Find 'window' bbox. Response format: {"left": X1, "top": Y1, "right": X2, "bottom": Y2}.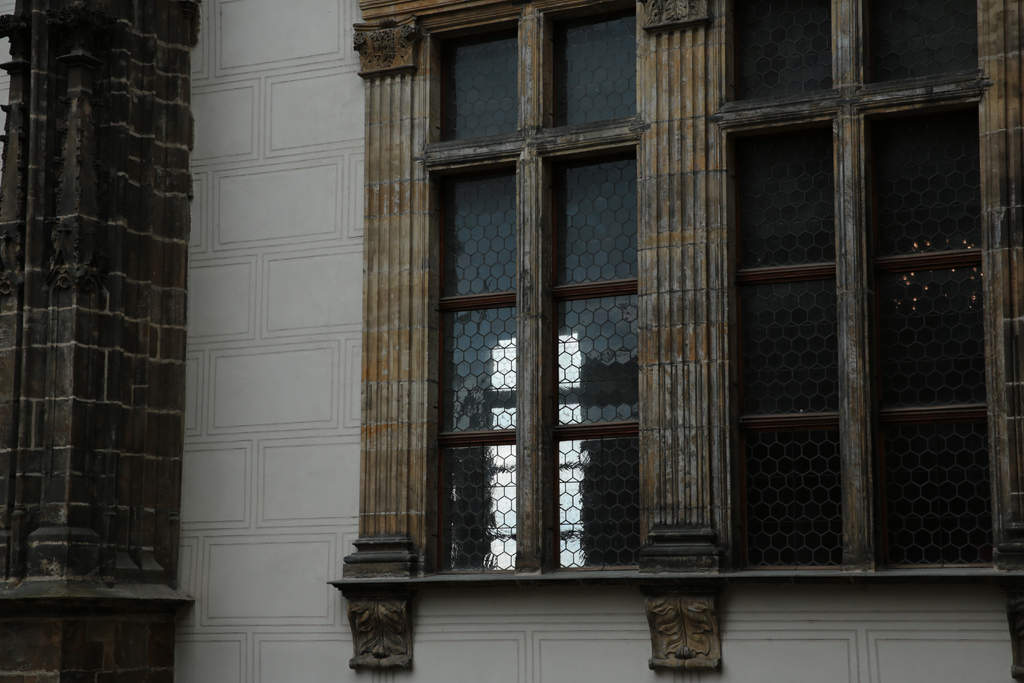
{"left": 426, "top": 79, "right": 666, "bottom": 595}.
